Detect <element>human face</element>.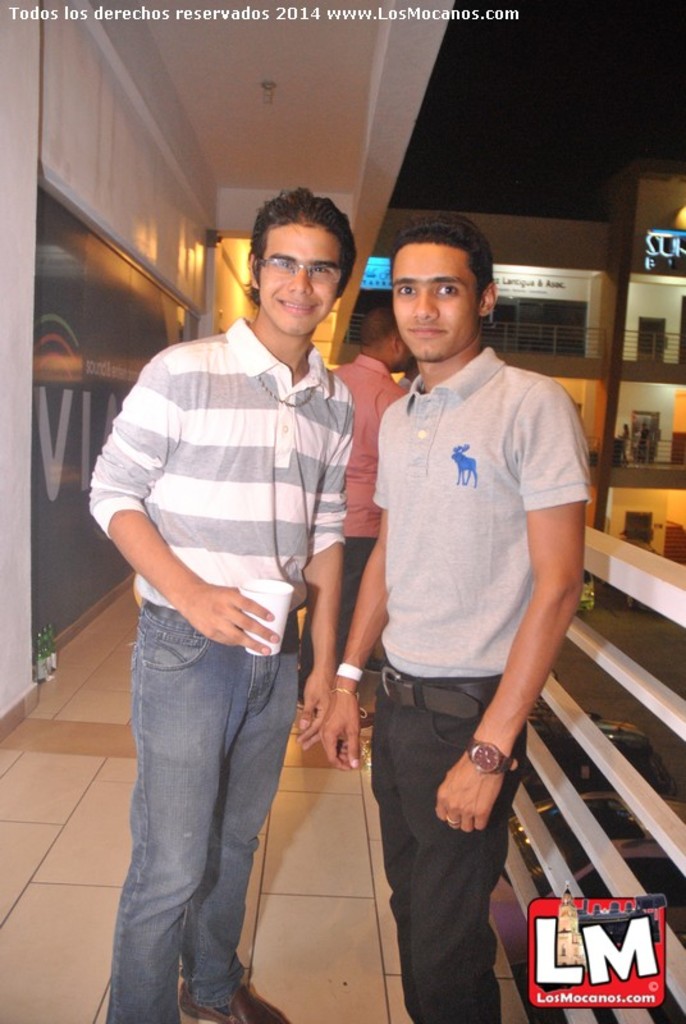
Detected at <bbox>397, 246, 484, 351</bbox>.
